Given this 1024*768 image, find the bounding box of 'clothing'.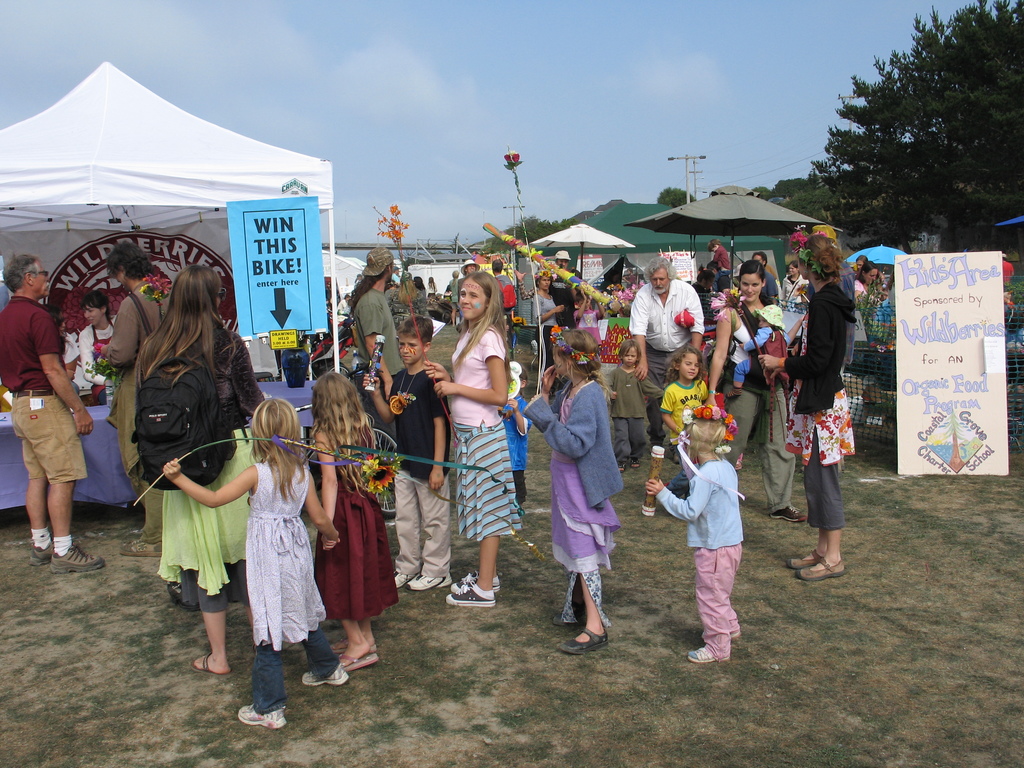
box(548, 273, 584, 328).
